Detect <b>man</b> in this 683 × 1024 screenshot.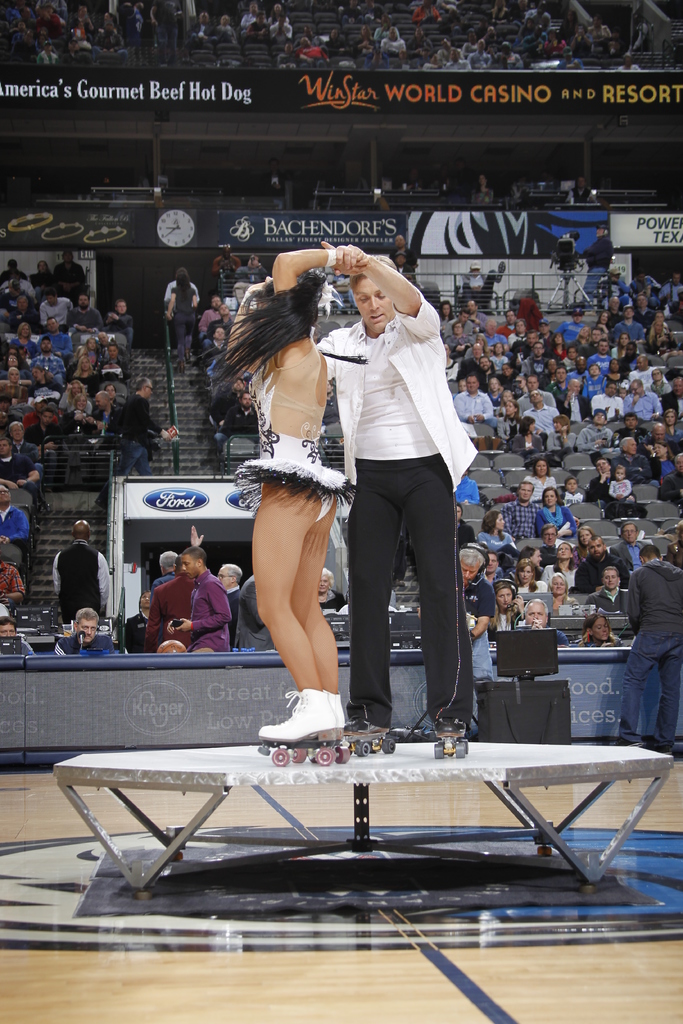
Detection: [0,557,28,616].
